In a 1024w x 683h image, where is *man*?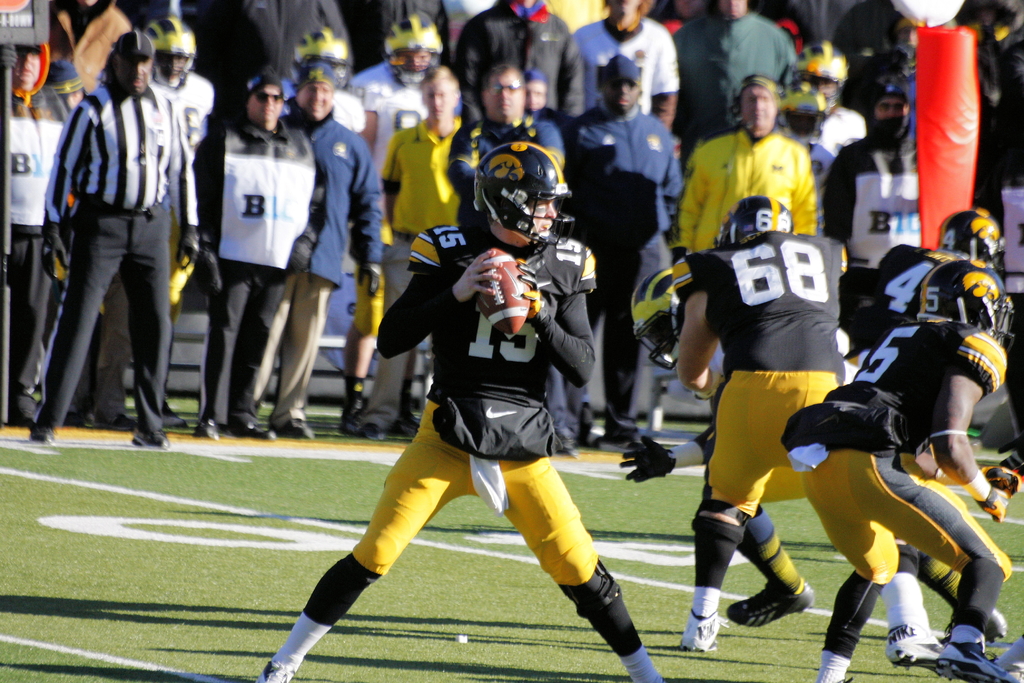
<region>620, 258, 965, 632</region>.
